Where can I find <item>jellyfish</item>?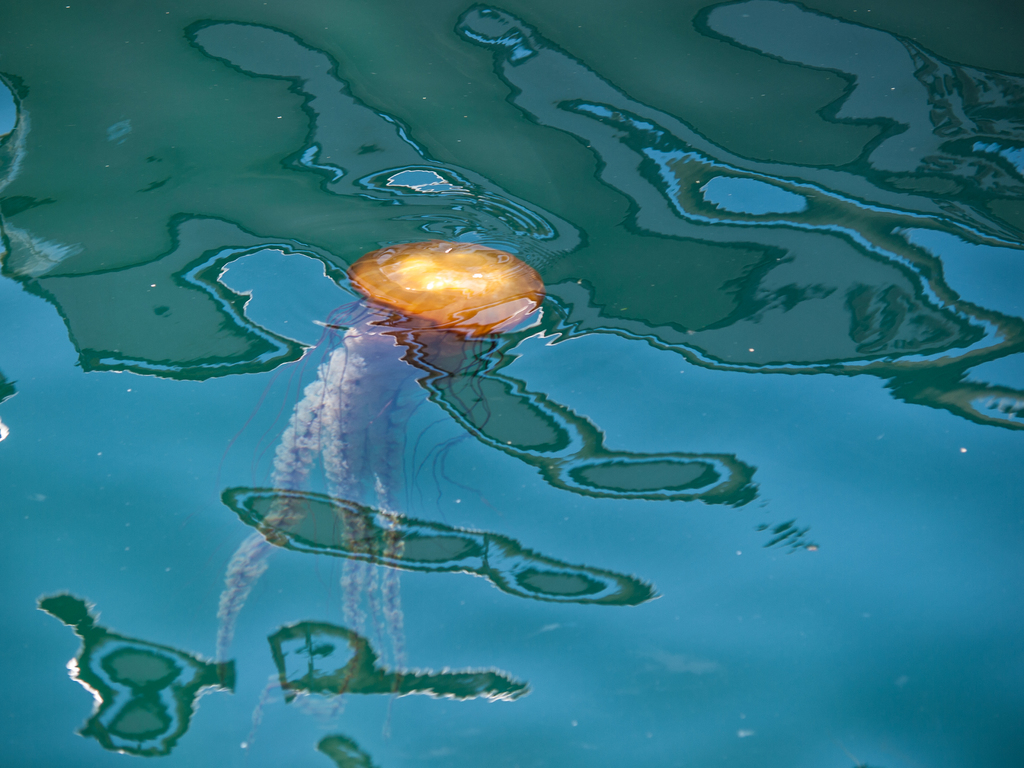
You can find it at (x1=345, y1=241, x2=545, y2=334).
